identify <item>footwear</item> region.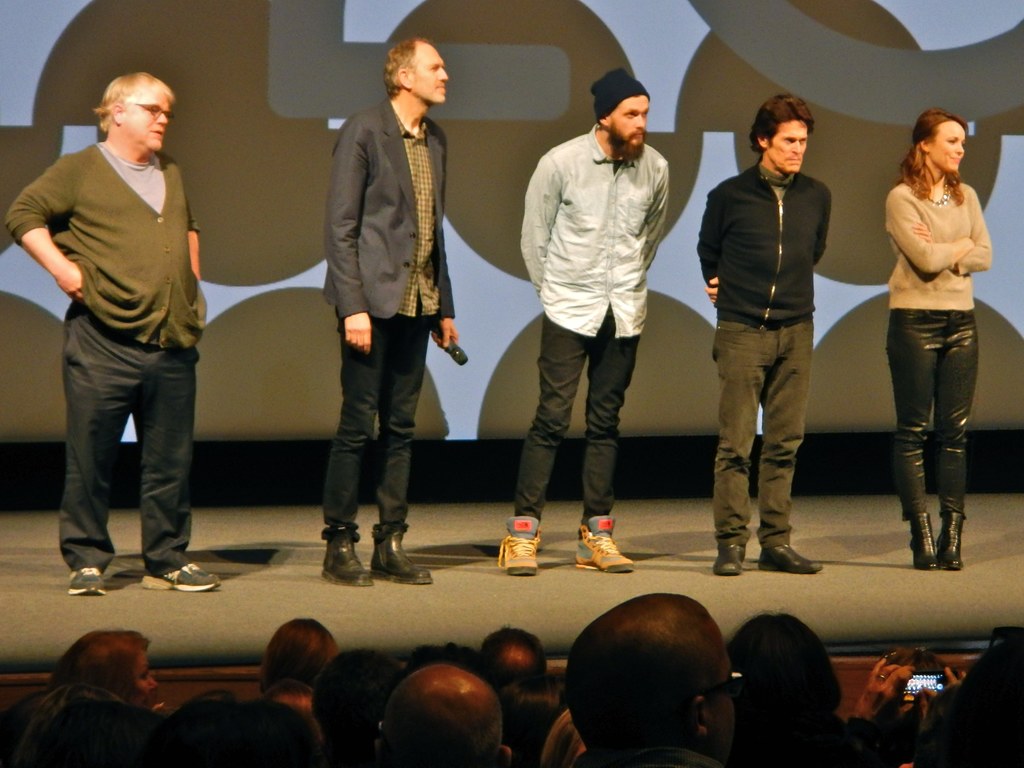
Region: 709/532/749/577.
